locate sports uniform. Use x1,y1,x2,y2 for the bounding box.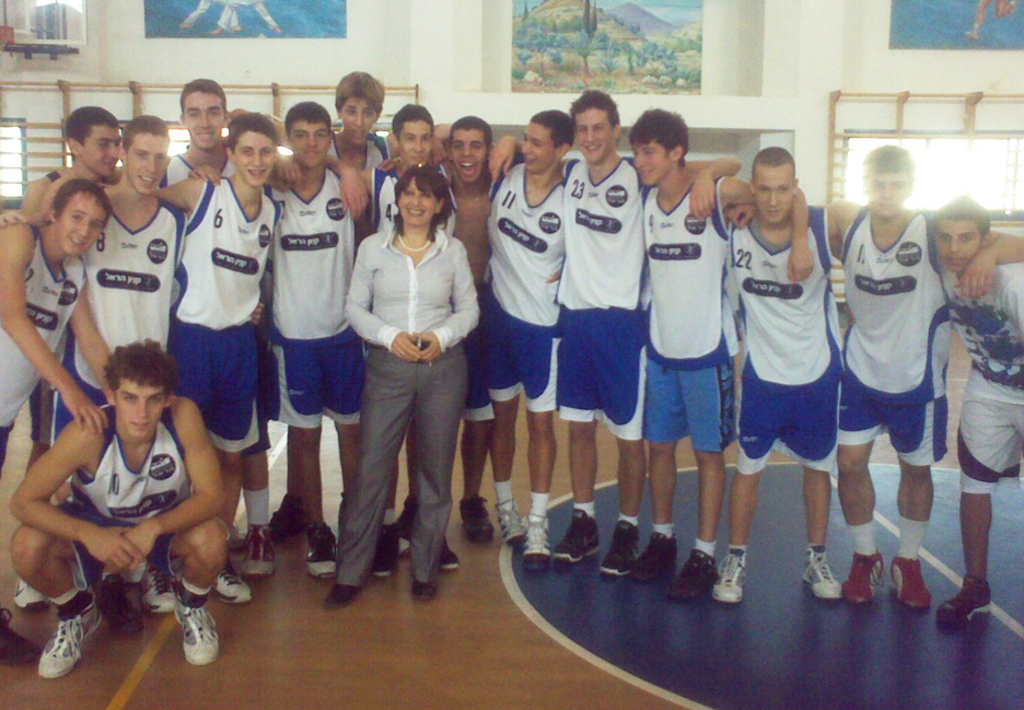
472,152,566,573.
